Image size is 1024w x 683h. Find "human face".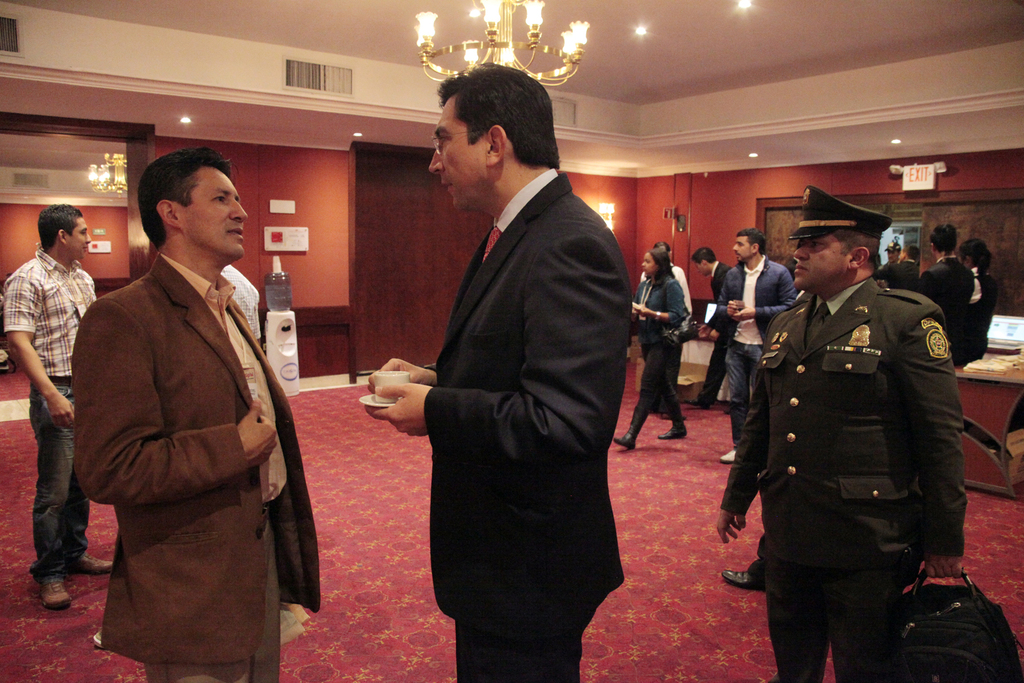
640:255:655:277.
